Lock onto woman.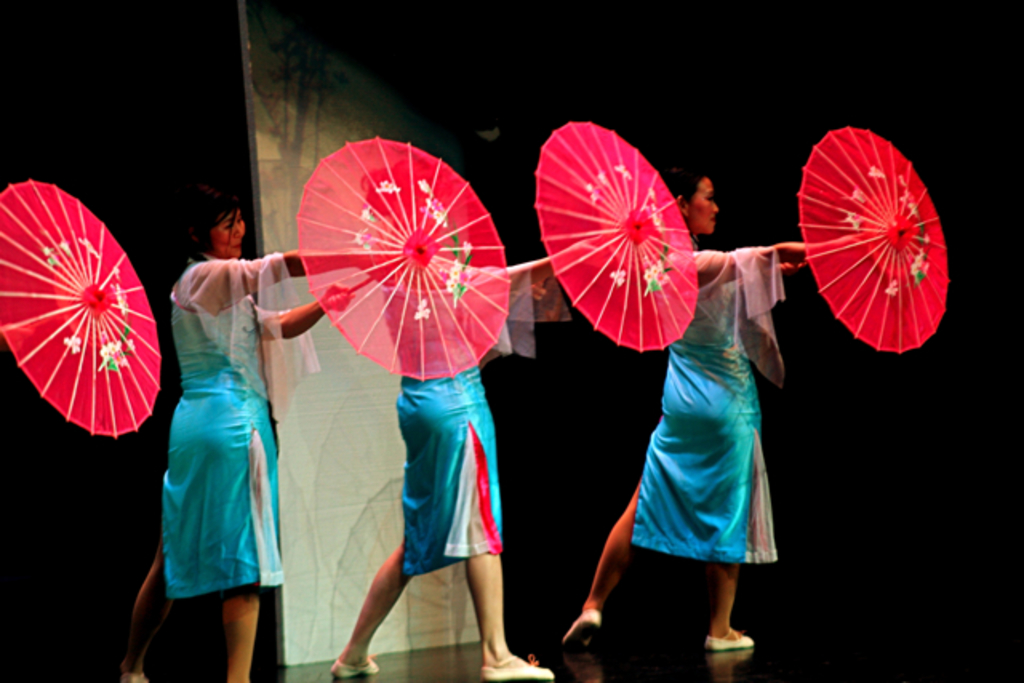
Locked: (left=562, top=173, right=934, bottom=648).
